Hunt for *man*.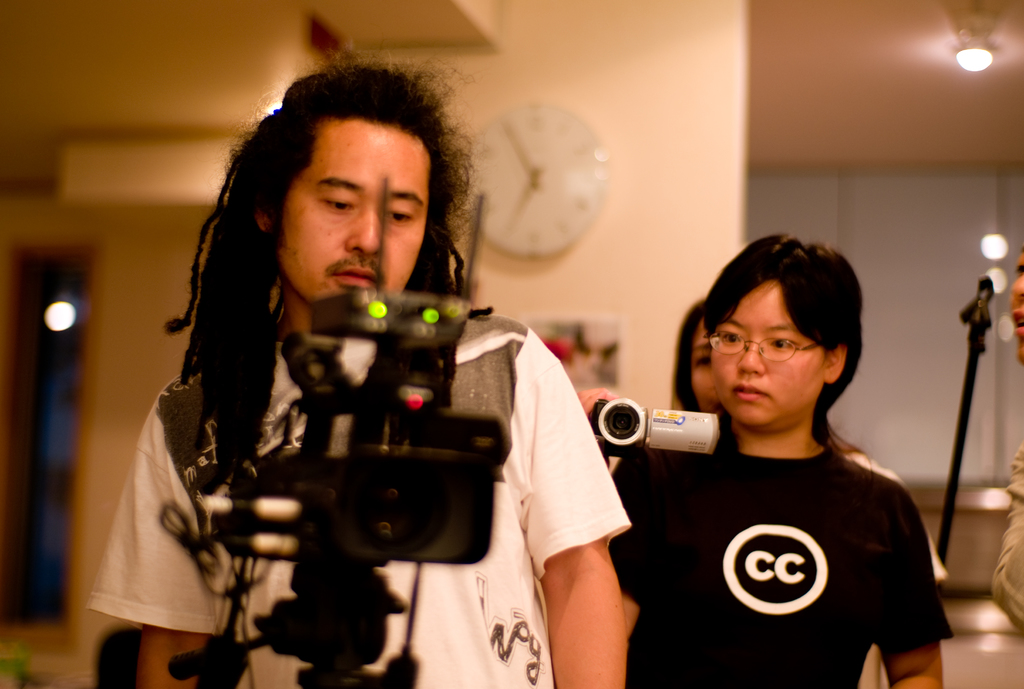
Hunted down at pyautogui.locateOnScreen(85, 54, 633, 688).
